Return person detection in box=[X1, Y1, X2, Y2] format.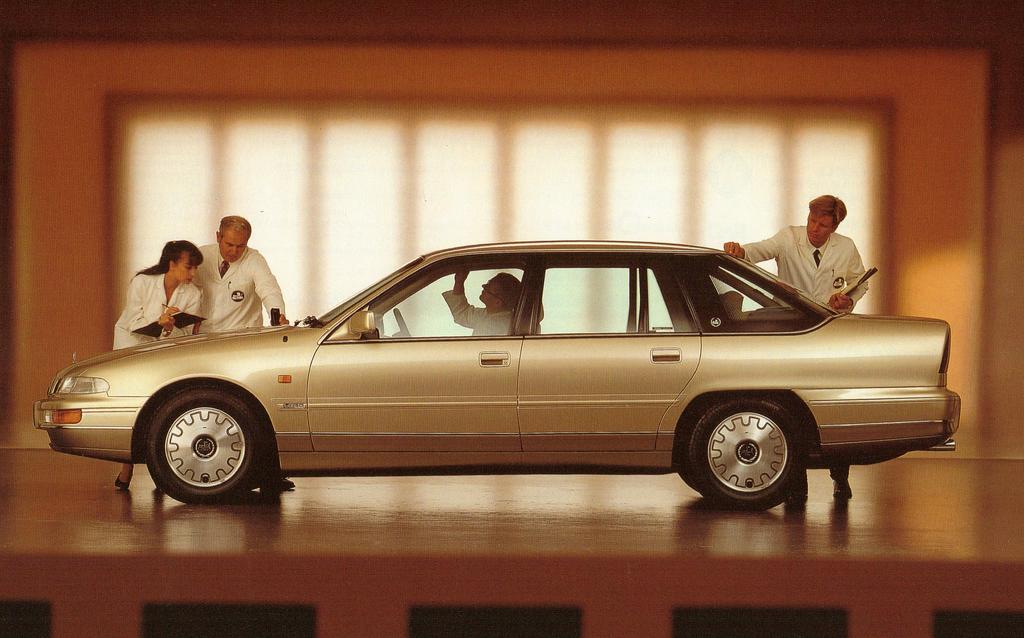
box=[111, 237, 203, 492].
